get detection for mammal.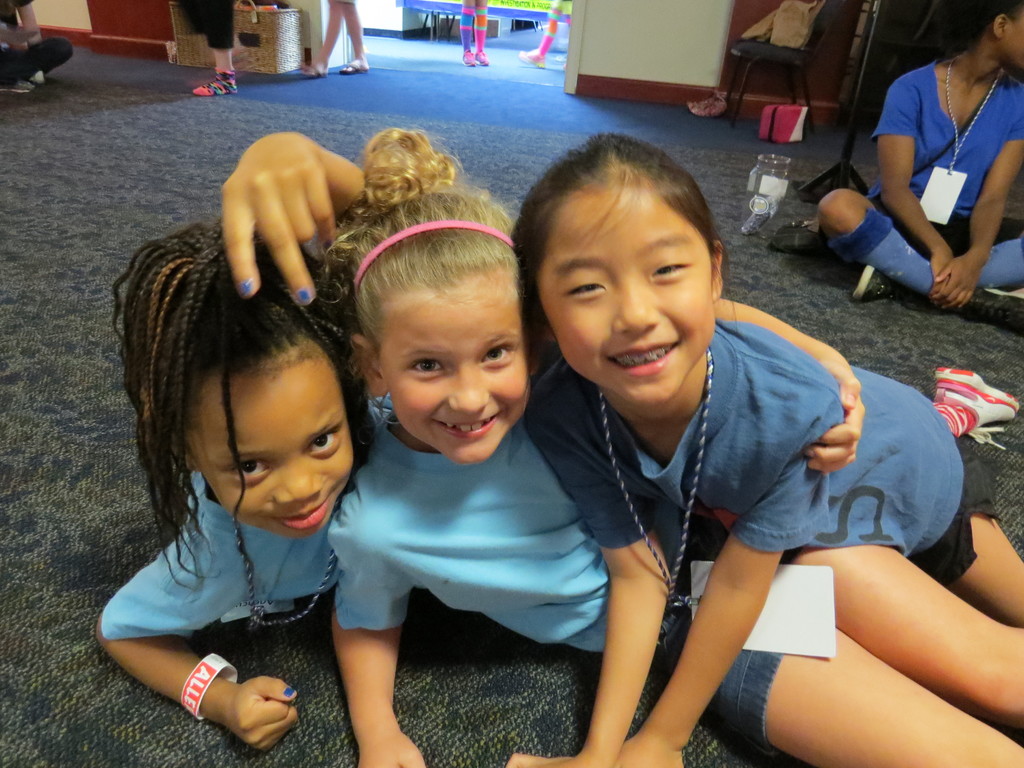
Detection: region(815, 0, 1023, 323).
